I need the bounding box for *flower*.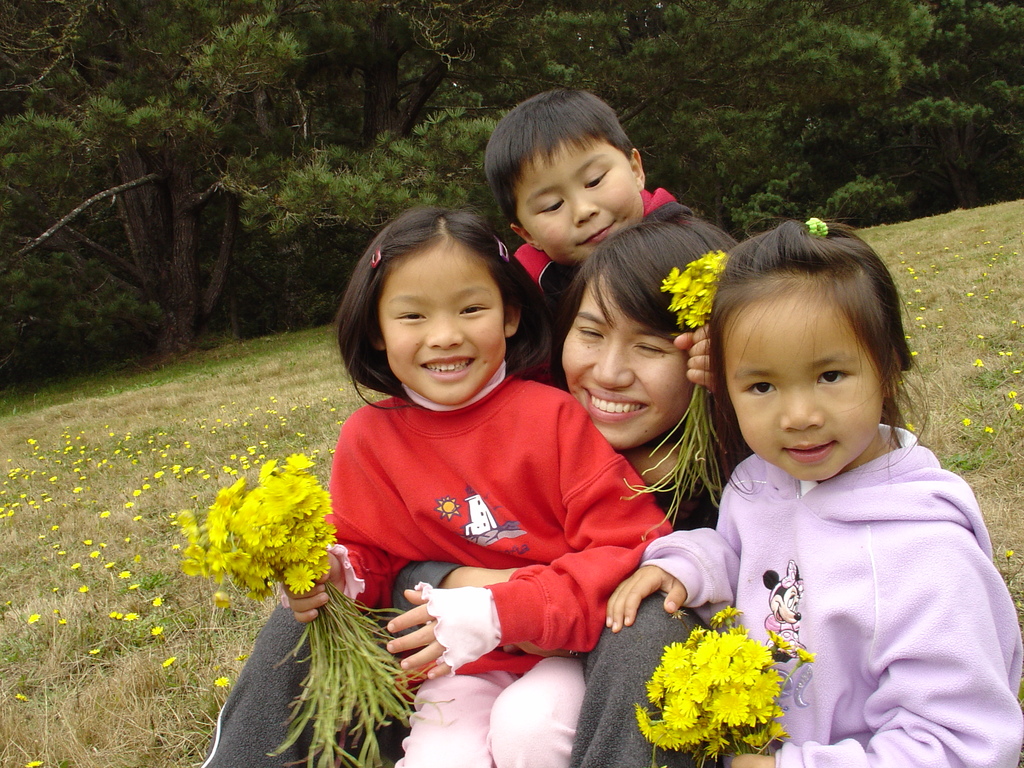
Here it is: crop(182, 467, 185, 473).
